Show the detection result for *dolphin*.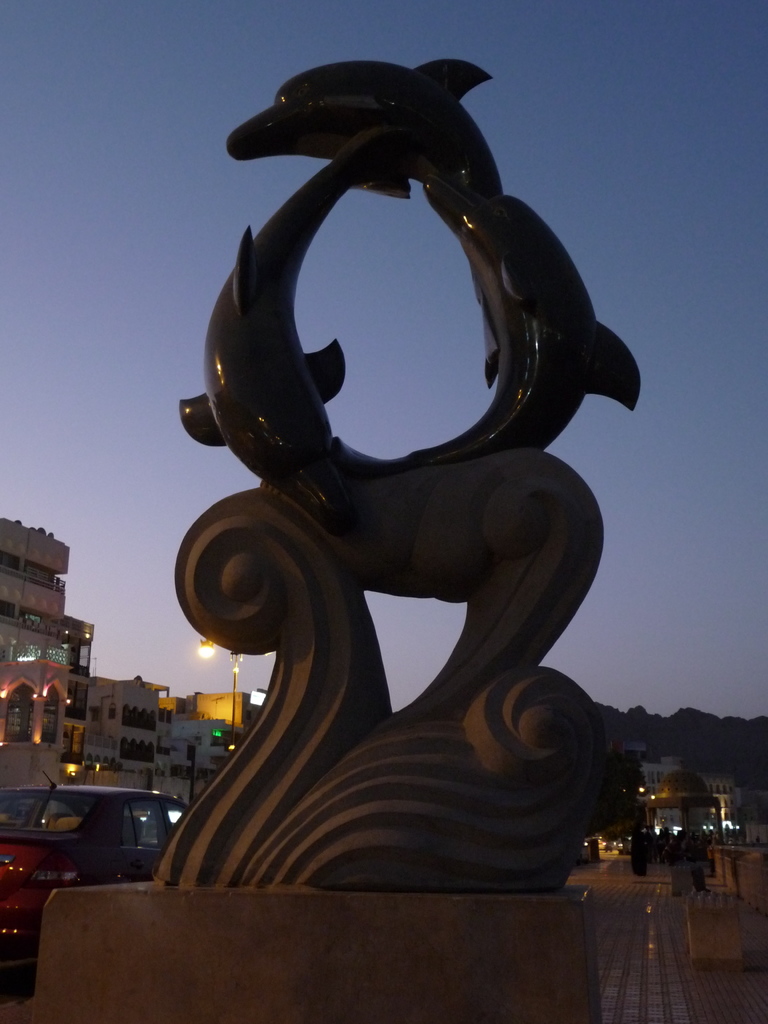
335,178,643,484.
